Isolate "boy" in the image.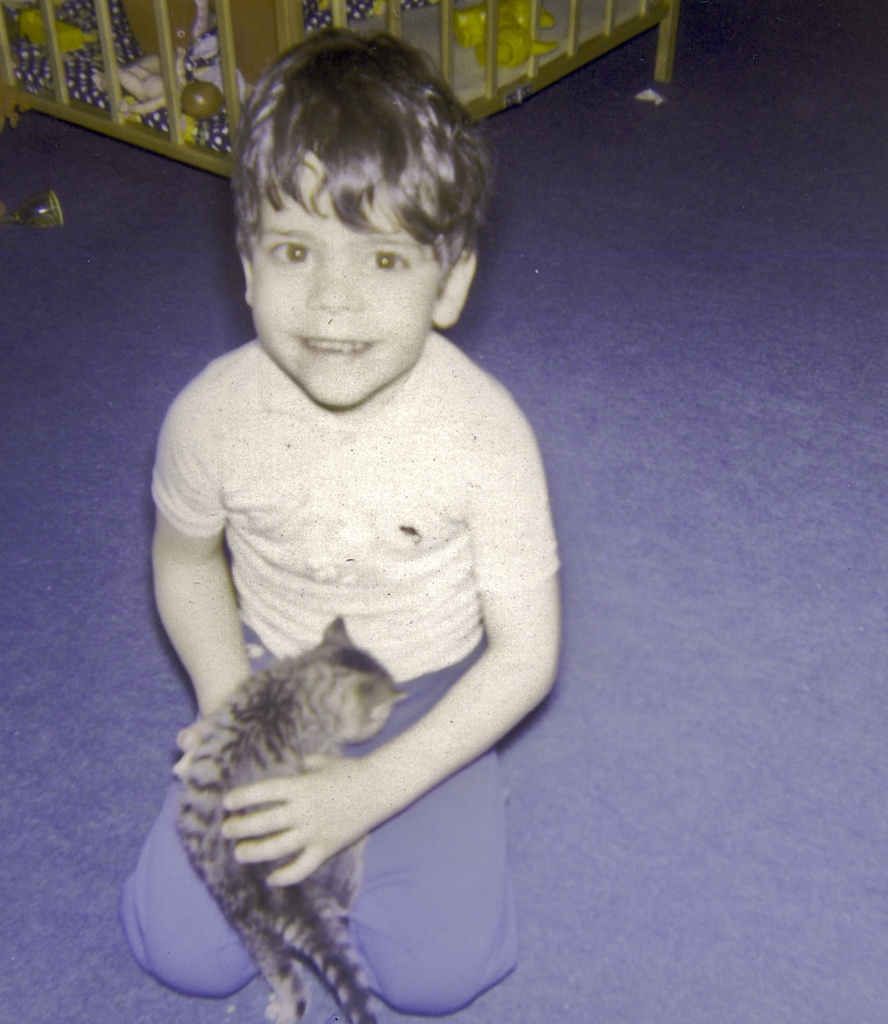
Isolated region: rect(111, 31, 577, 998).
